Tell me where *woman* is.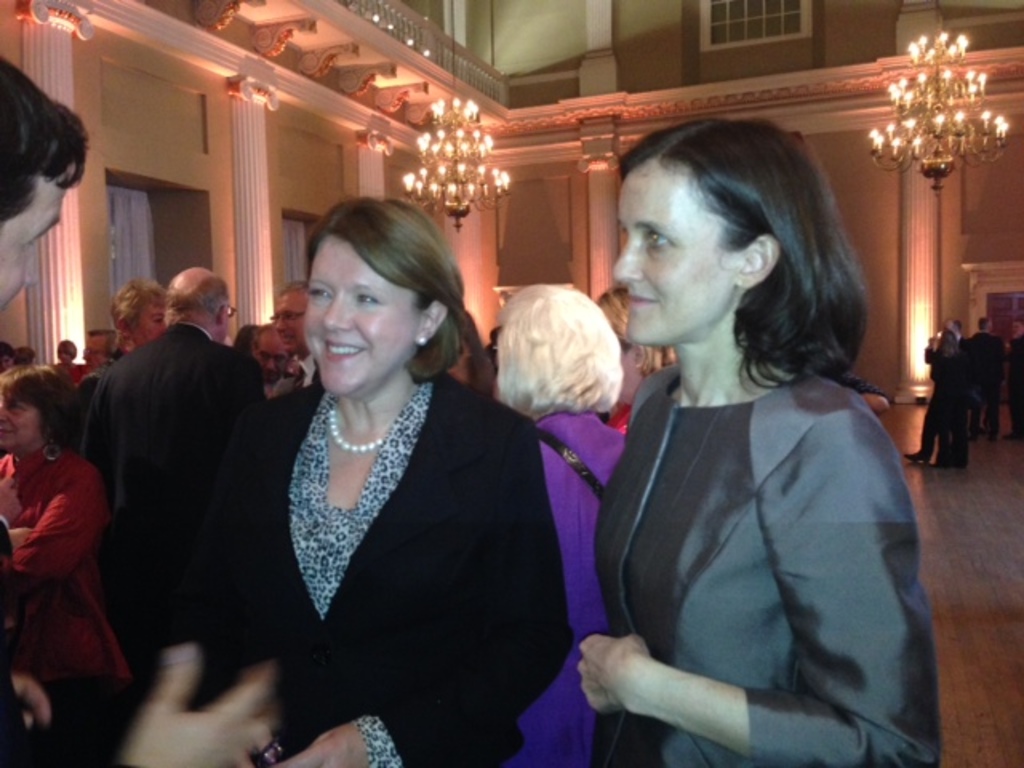
*woman* is at 197 200 555 754.
